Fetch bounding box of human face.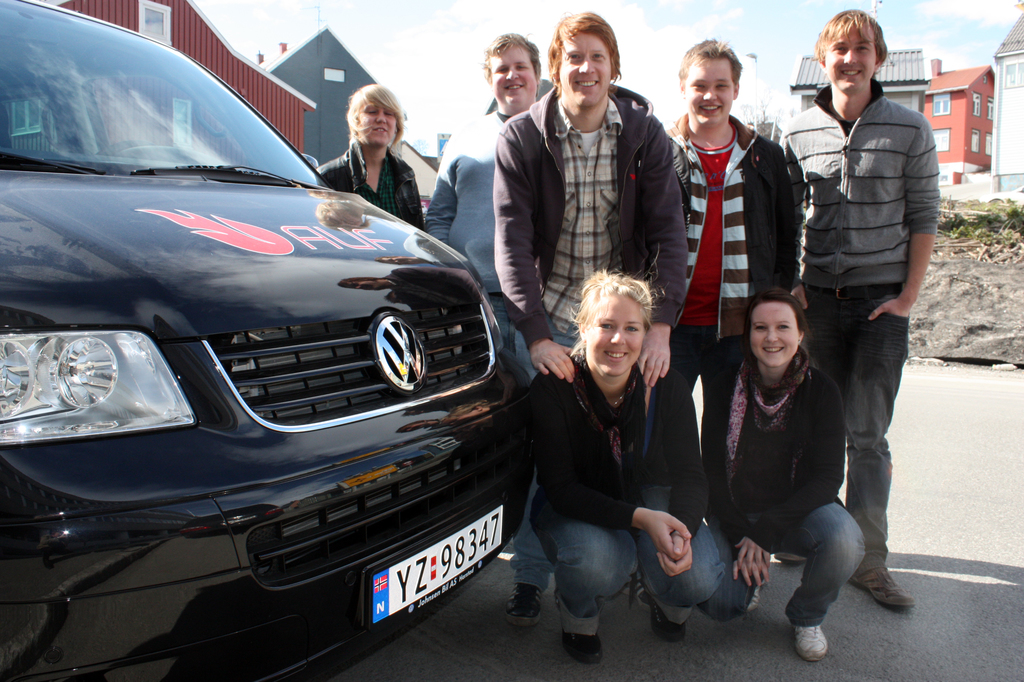
Bbox: crop(587, 292, 647, 378).
